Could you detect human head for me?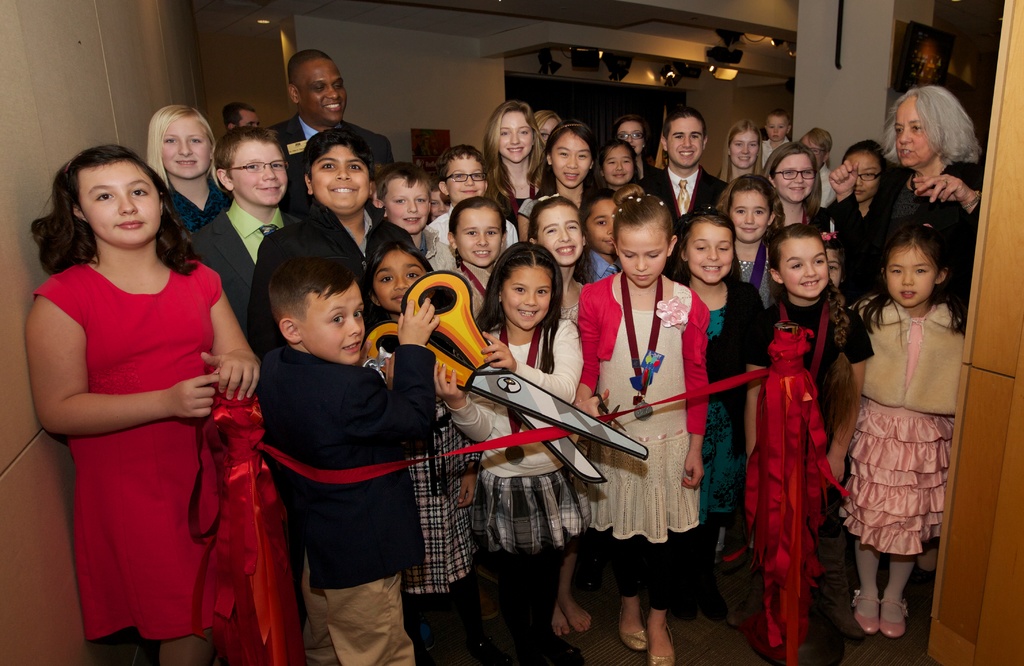
Detection result: [365,241,436,315].
